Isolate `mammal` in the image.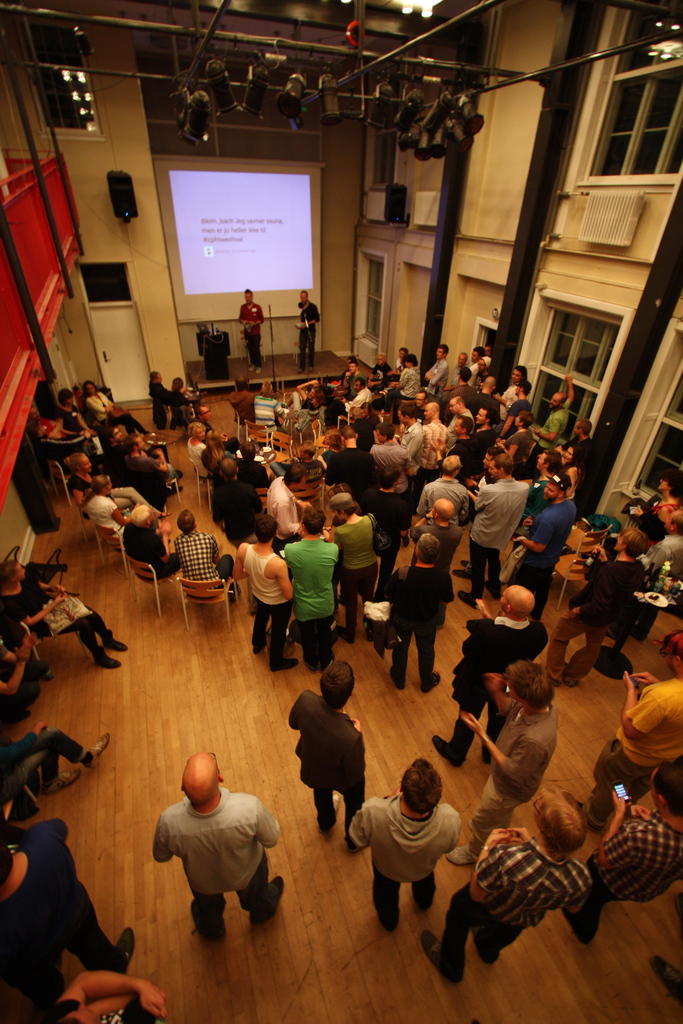
Isolated region: region(368, 348, 392, 381).
